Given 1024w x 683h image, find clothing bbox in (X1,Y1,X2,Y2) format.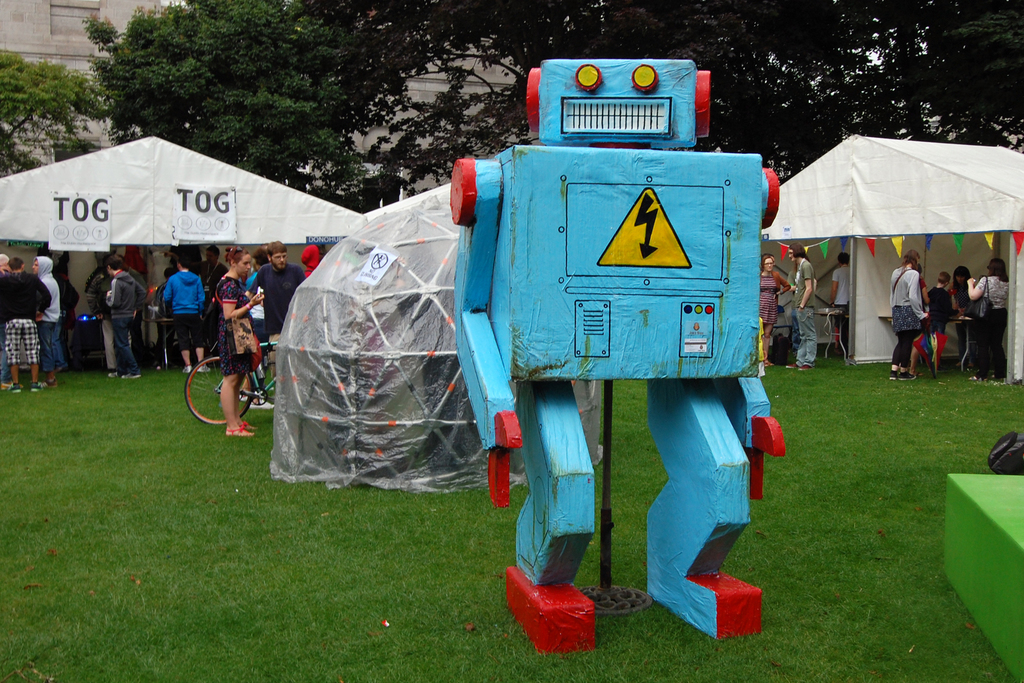
(0,263,47,354).
